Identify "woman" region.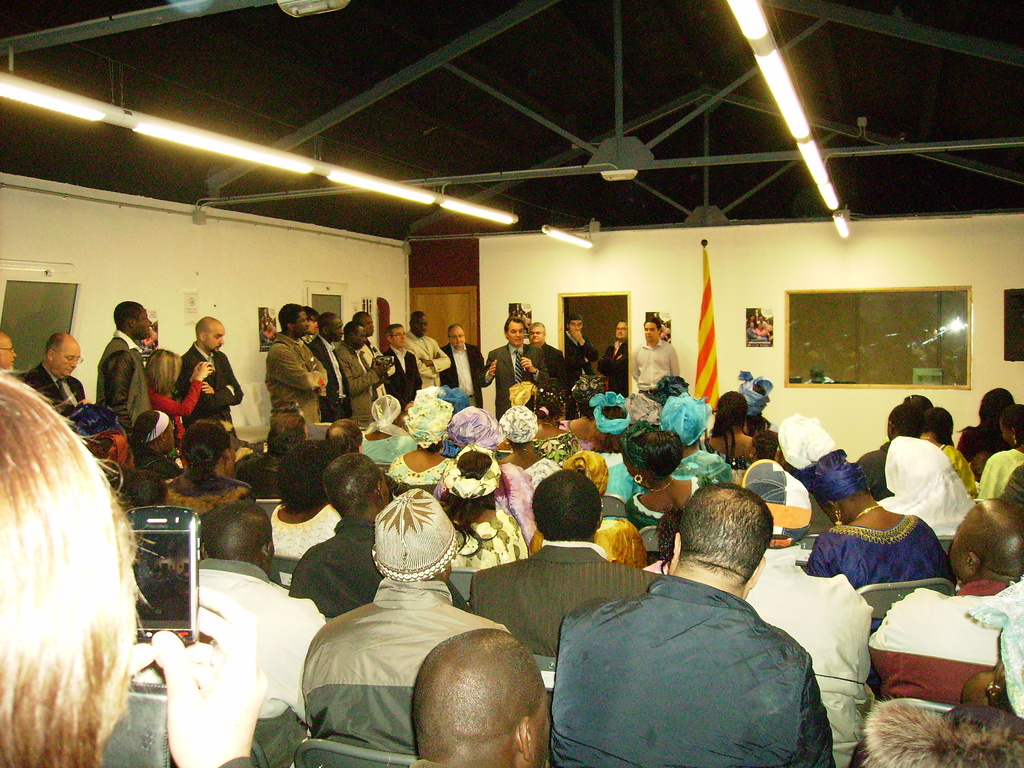
Region: crop(804, 452, 956, 630).
